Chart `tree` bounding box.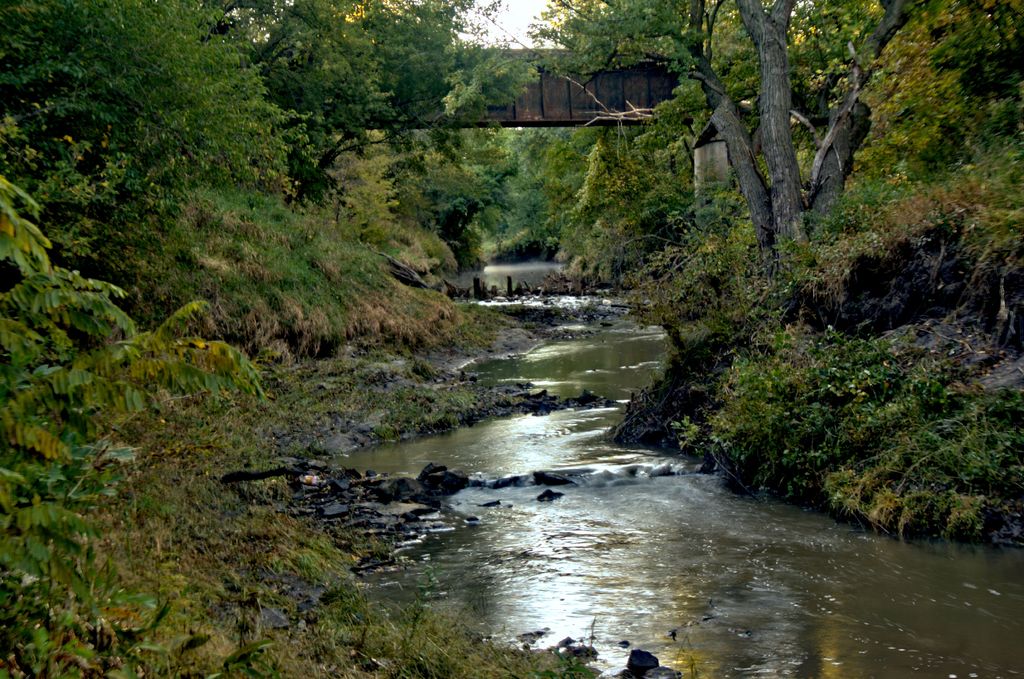
Charted: detection(529, 0, 1023, 259).
